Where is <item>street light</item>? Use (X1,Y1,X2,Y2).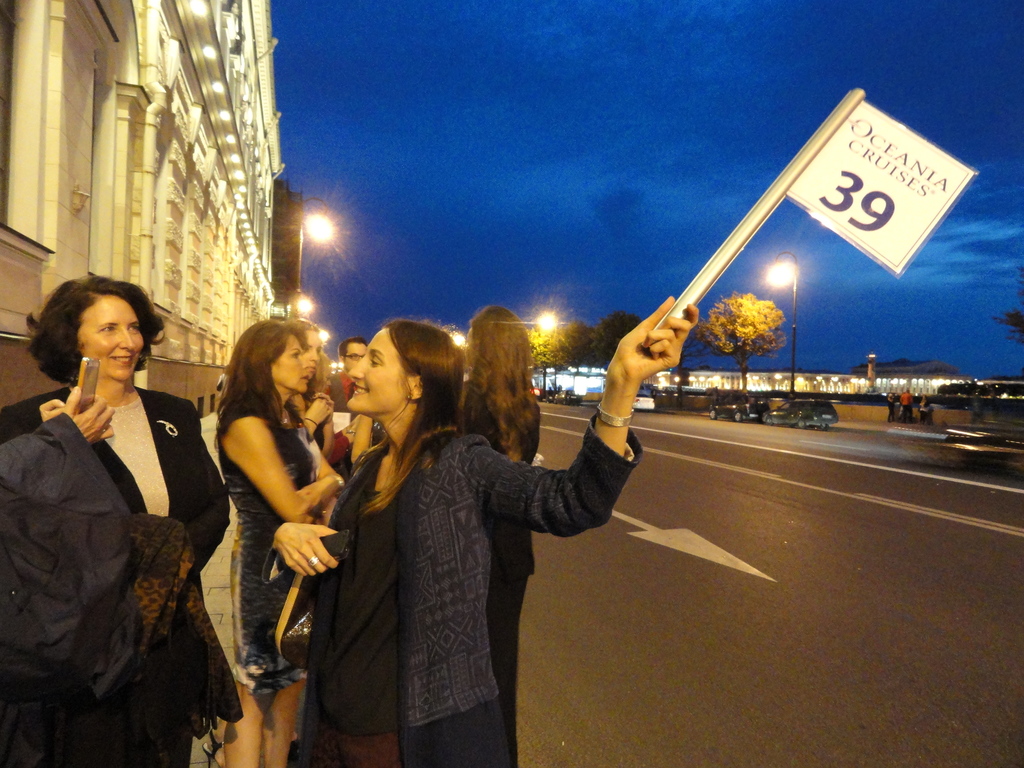
(528,308,565,399).
